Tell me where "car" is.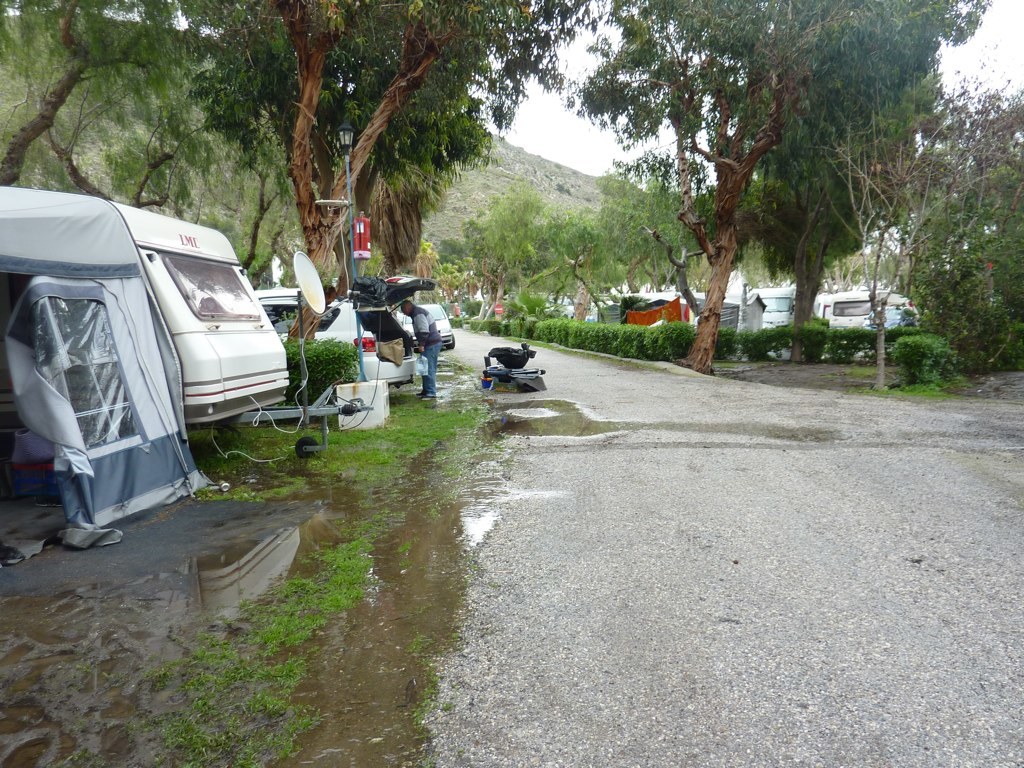
"car" is at [744,282,798,327].
